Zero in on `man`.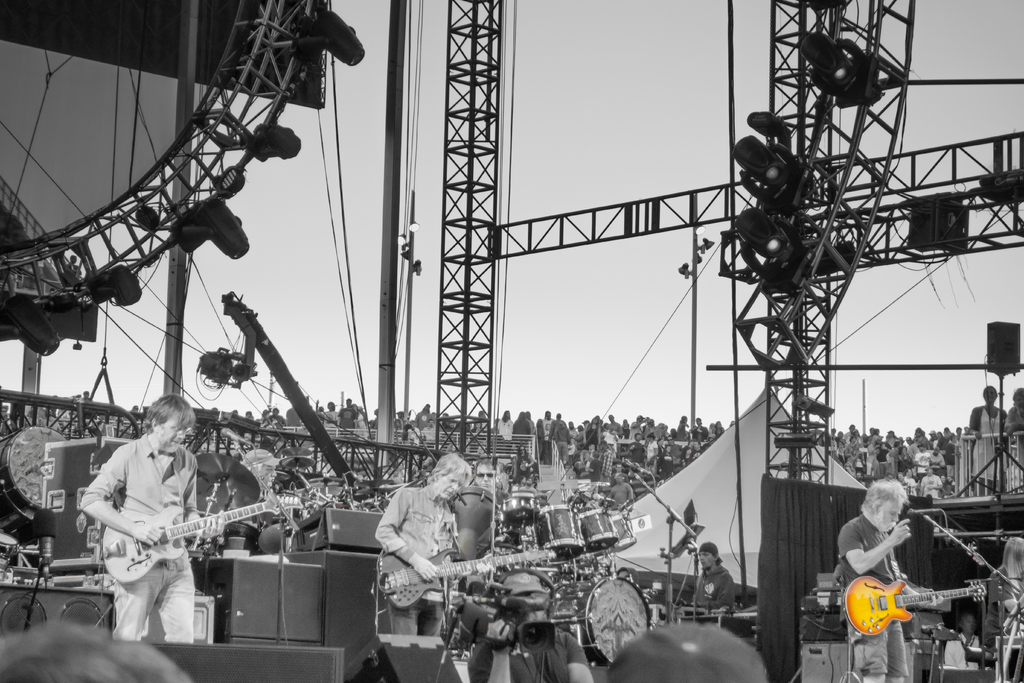
Zeroed in: box(604, 472, 632, 509).
